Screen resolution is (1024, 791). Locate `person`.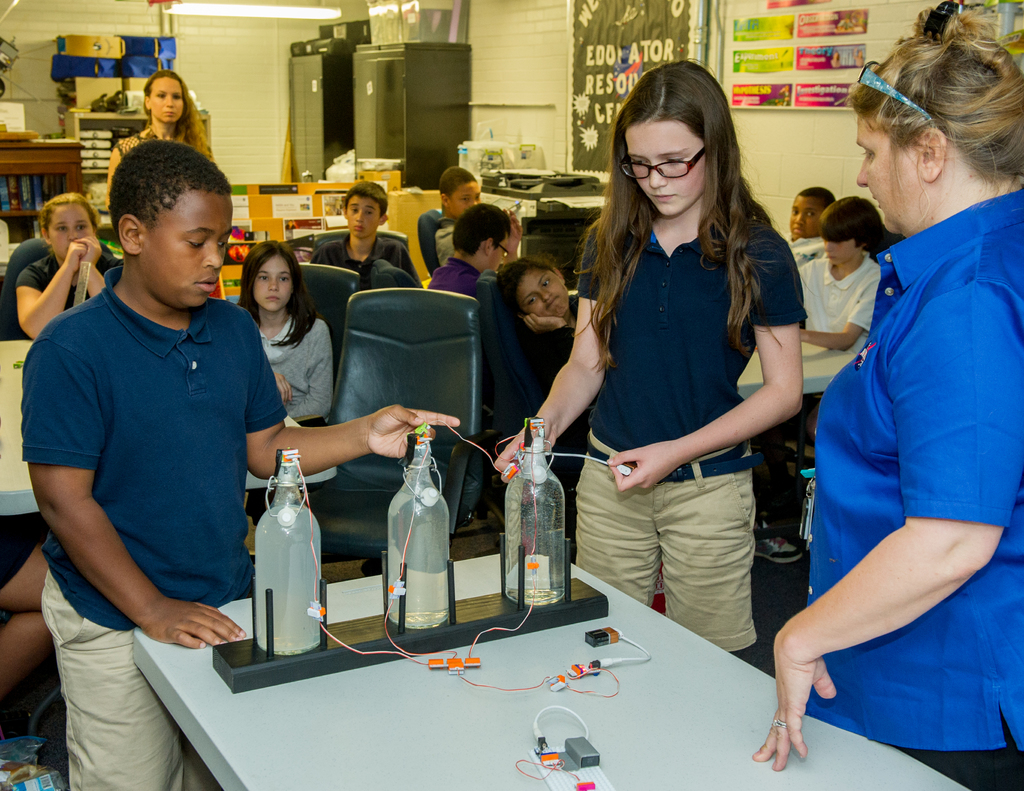
x1=506, y1=65, x2=799, y2=666.
